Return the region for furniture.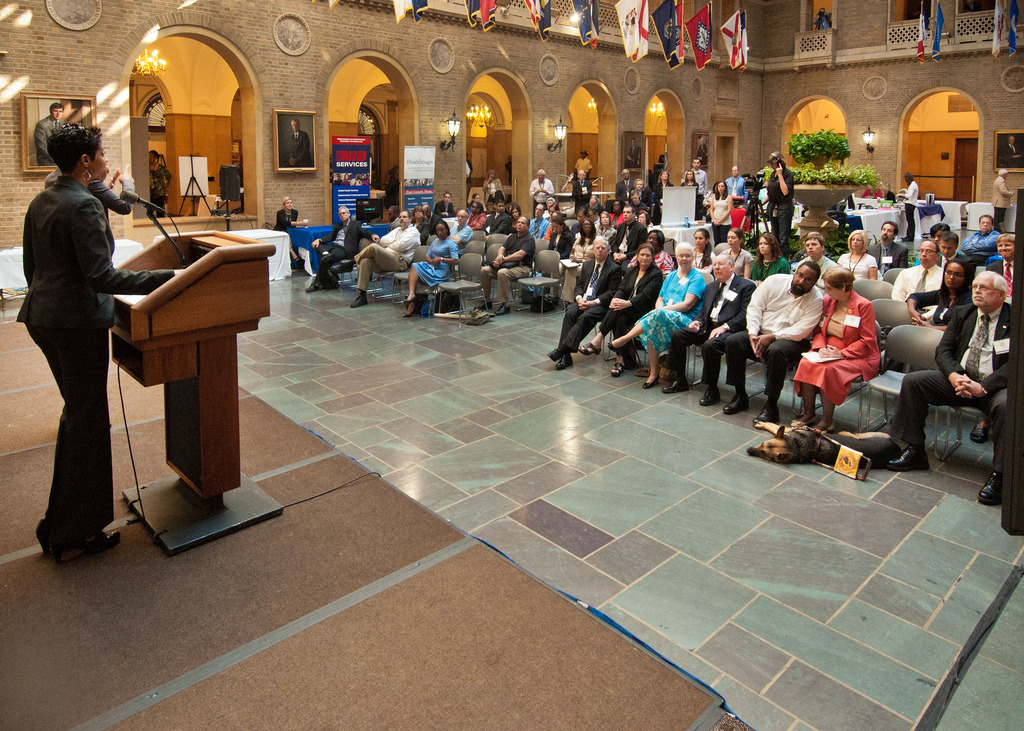
select_region(228, 228, 294, 284).
